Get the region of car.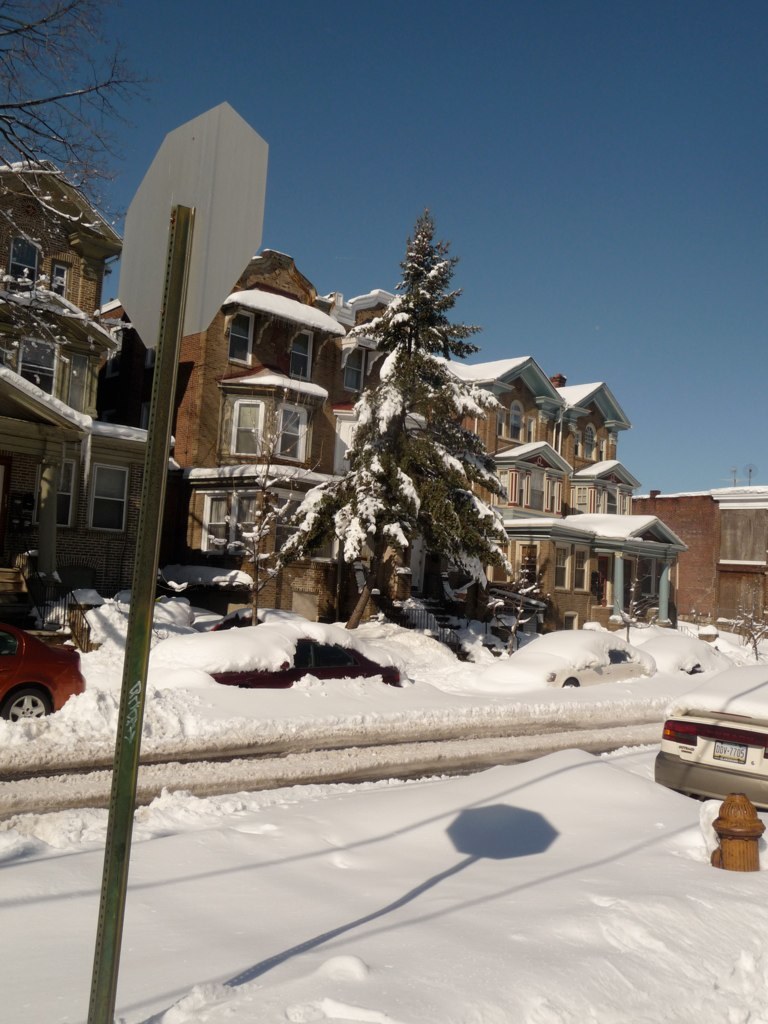
[x1=1, y1=618, x2=81, y2=723].
